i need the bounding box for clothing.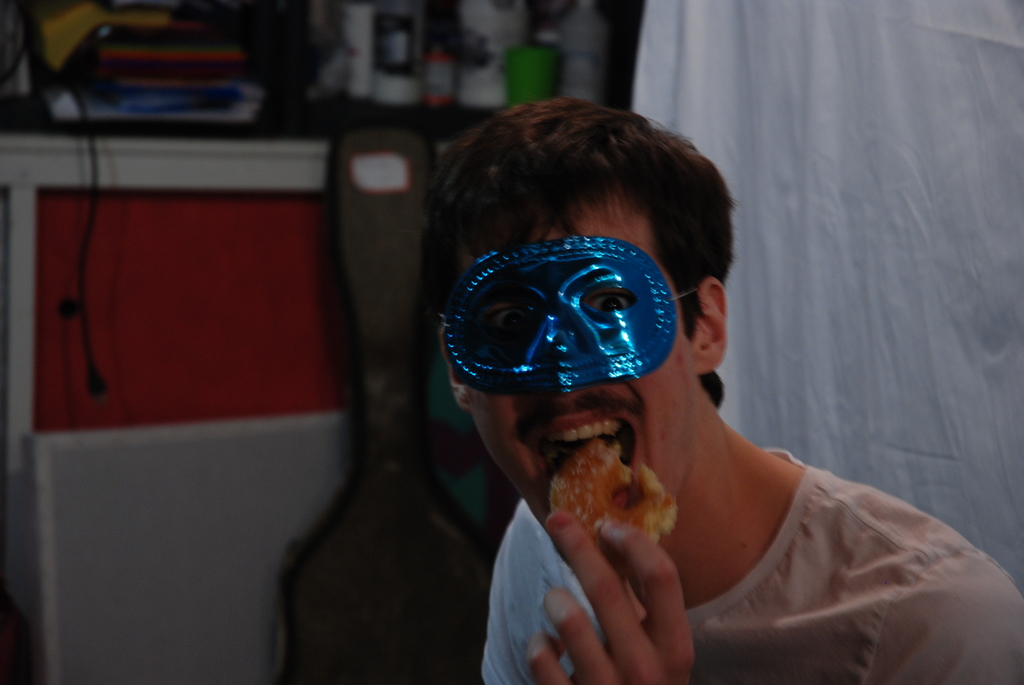
Here it is: 481/450/1023/684.
